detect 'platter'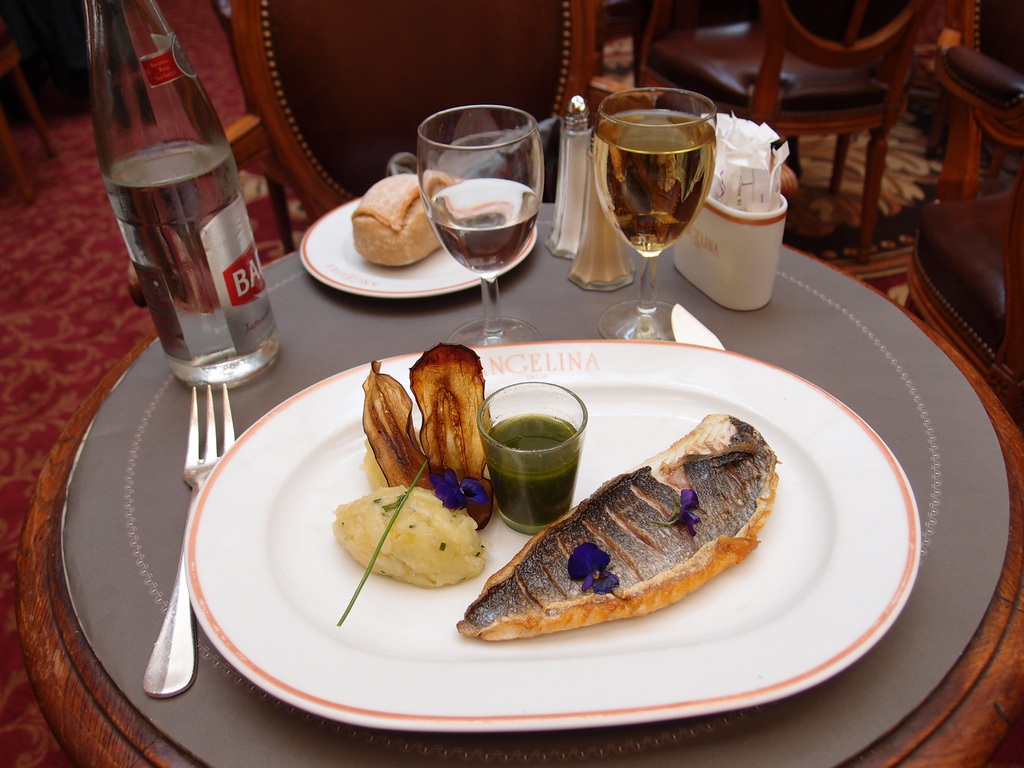
(187,334,921,731)
